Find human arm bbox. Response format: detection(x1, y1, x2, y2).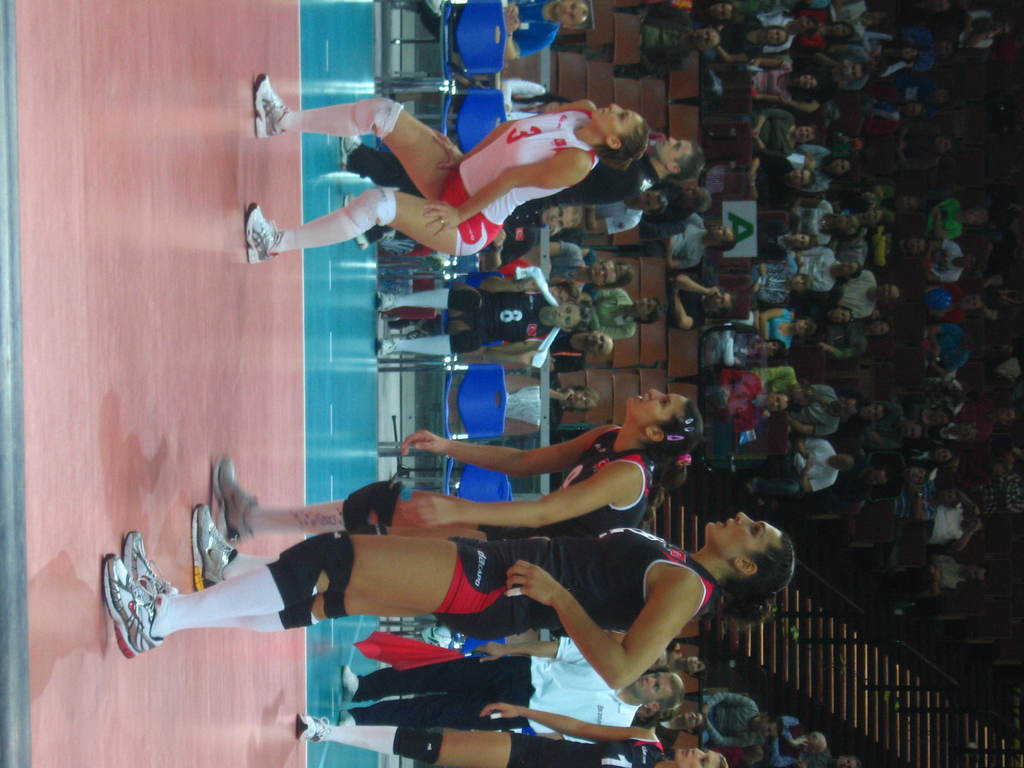
detection(796, 242, 842, 260).
